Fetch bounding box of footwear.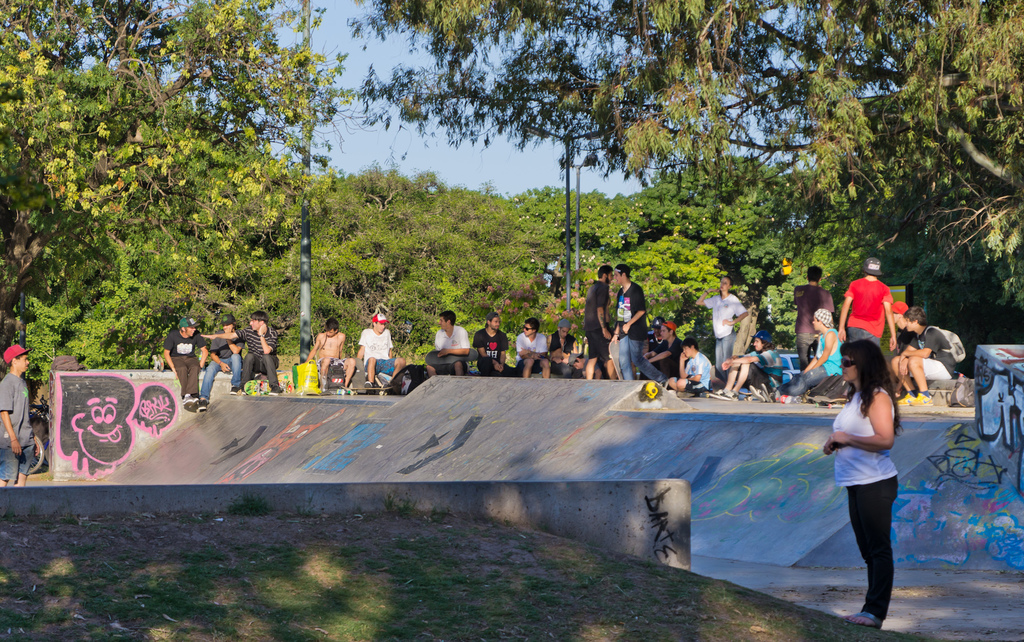
Bbox: detection(197, 399, 207, 409).
